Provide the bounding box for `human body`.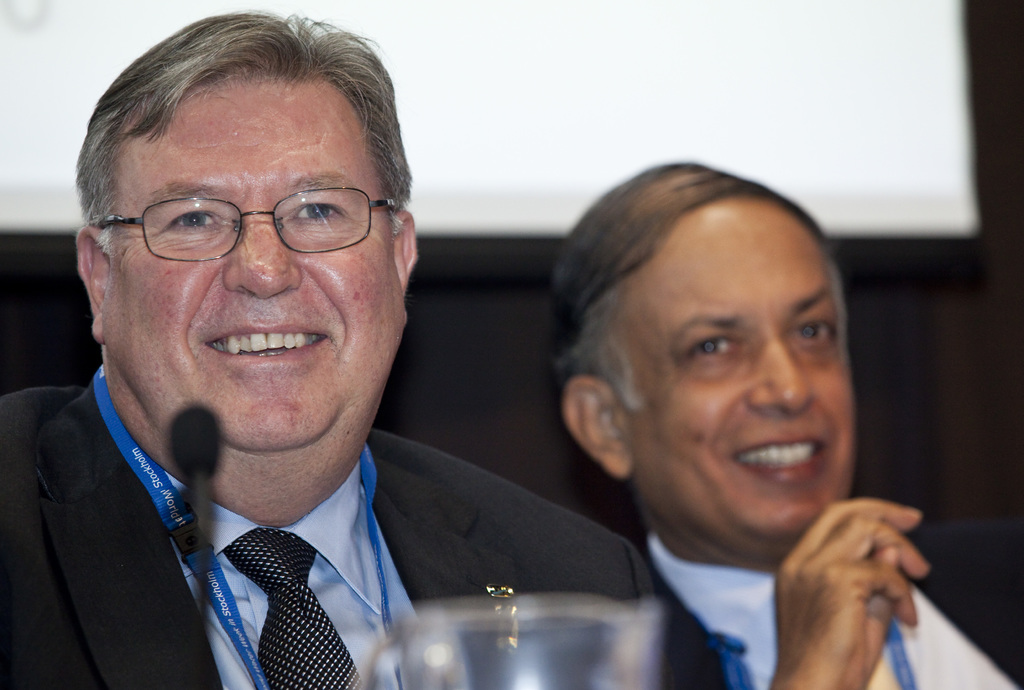
[0,6,730,689].
